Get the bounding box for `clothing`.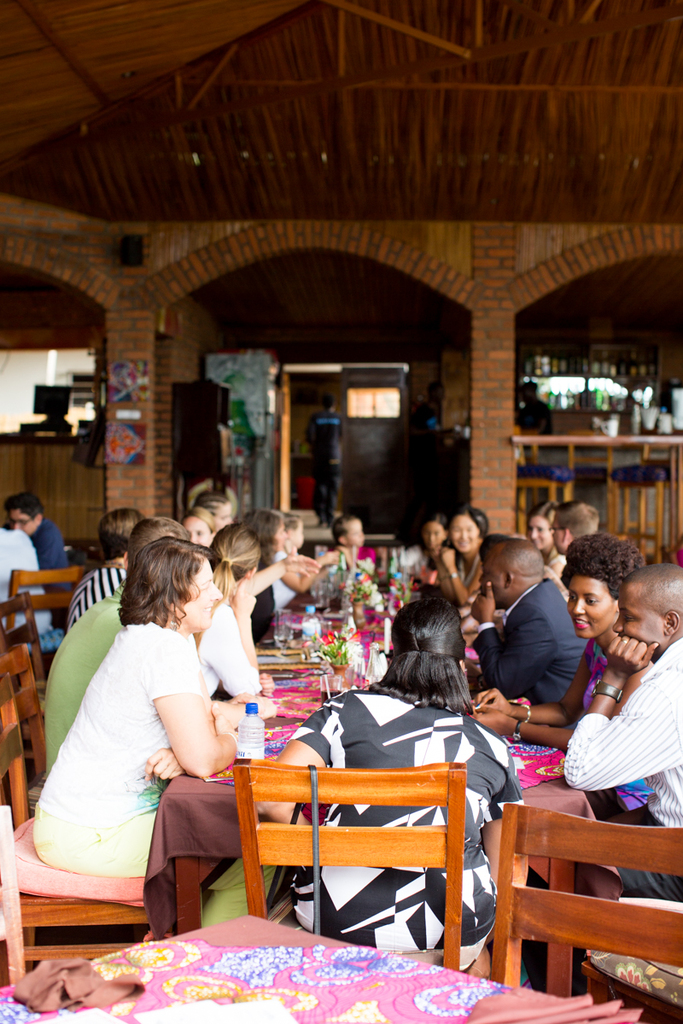
(291,696,522,982).
